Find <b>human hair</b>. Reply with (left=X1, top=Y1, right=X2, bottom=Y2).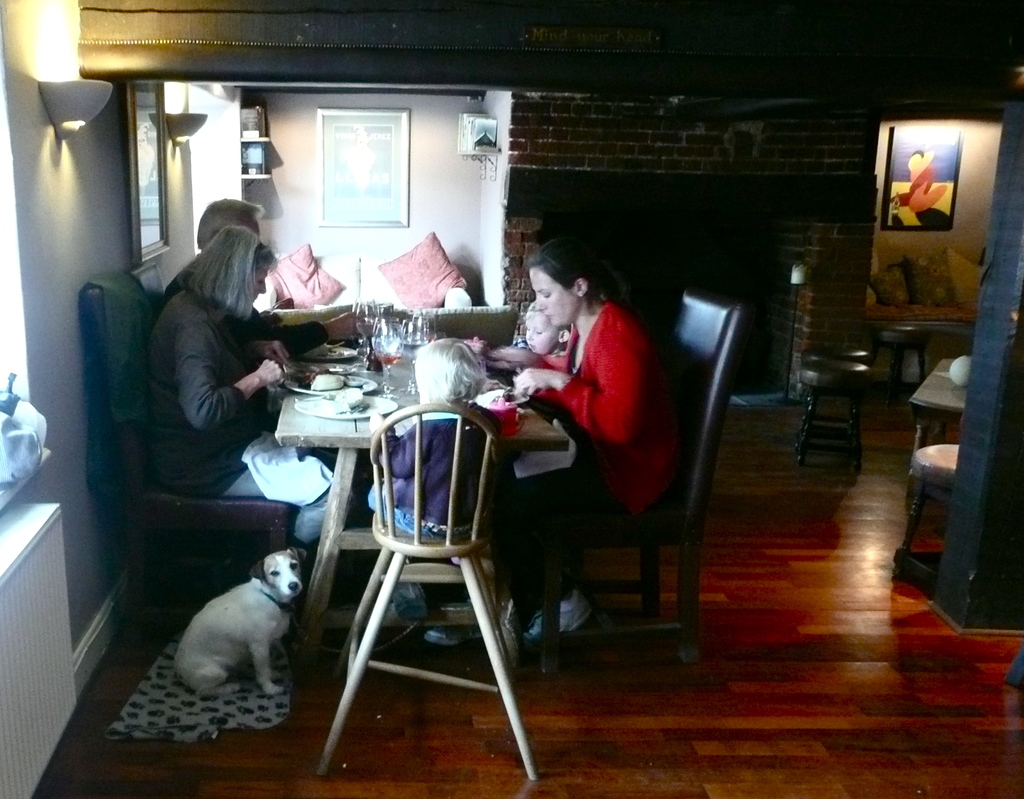
(left=522, top=300, right=576, bottom=342).
